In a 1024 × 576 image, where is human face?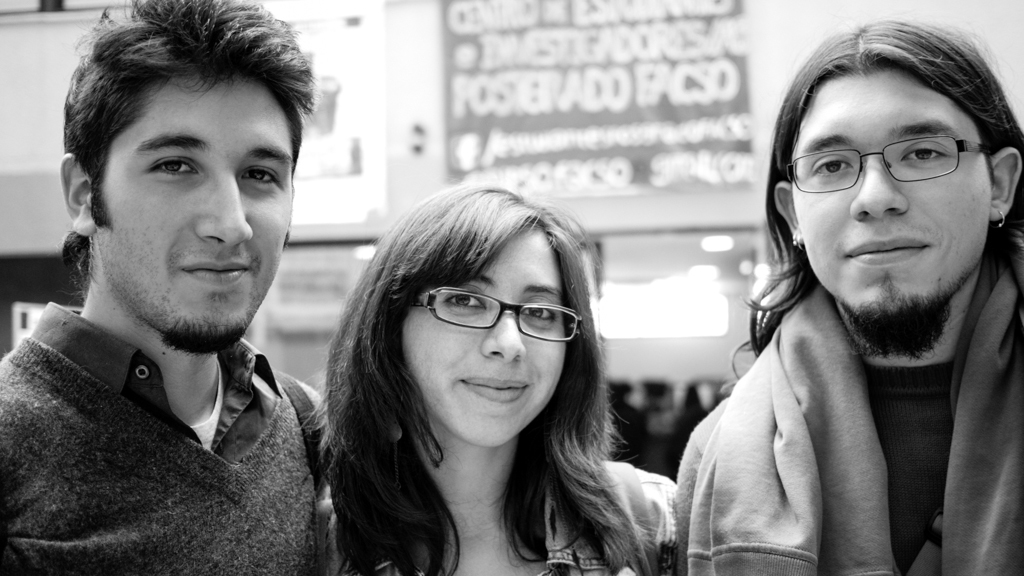
[x1=412, y1=245, x2=562, y2=444].
